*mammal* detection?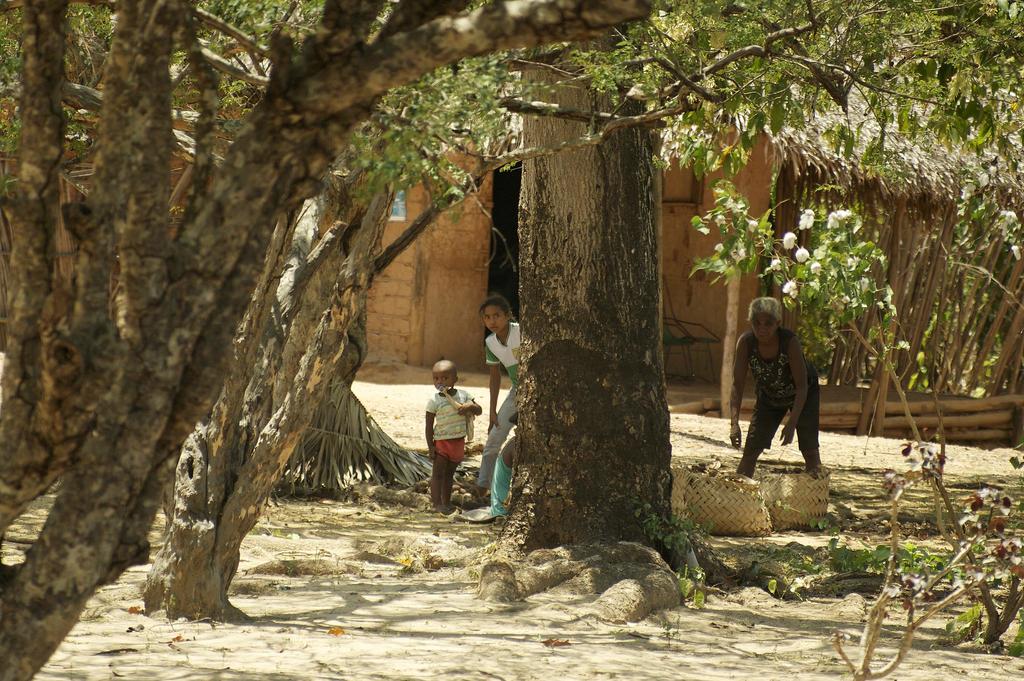
423:361:481:512
